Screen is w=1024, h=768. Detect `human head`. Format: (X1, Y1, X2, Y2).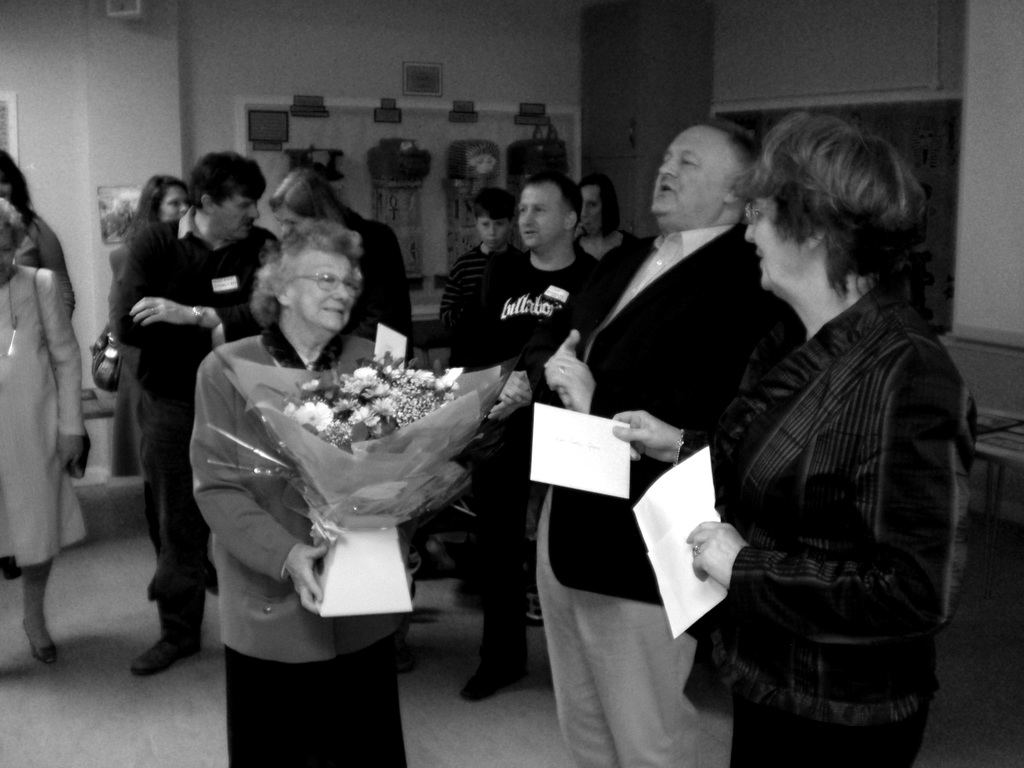
(576, 176, 625, 236).
